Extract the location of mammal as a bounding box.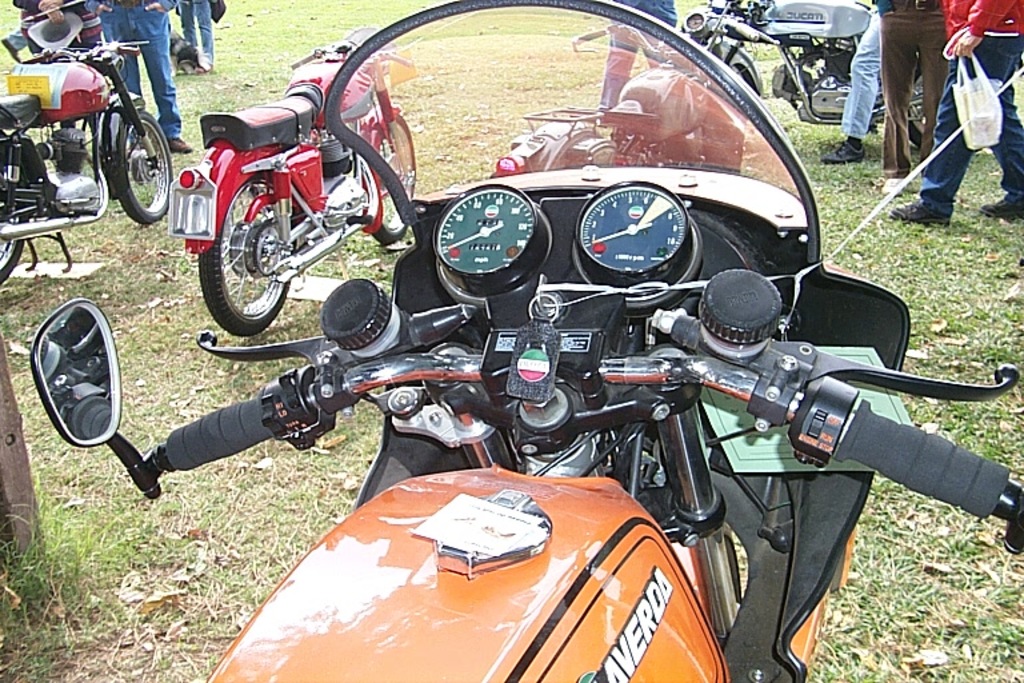
box(888, 0, 1023, 223).
